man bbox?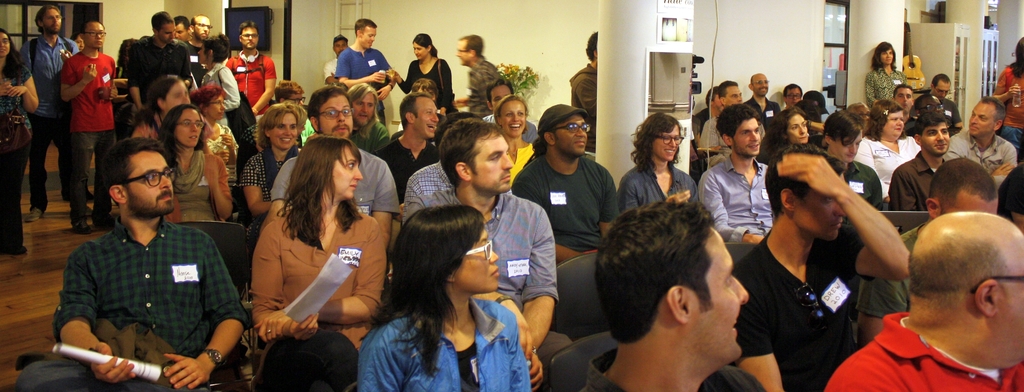
<box>63,14,125,229</box>
